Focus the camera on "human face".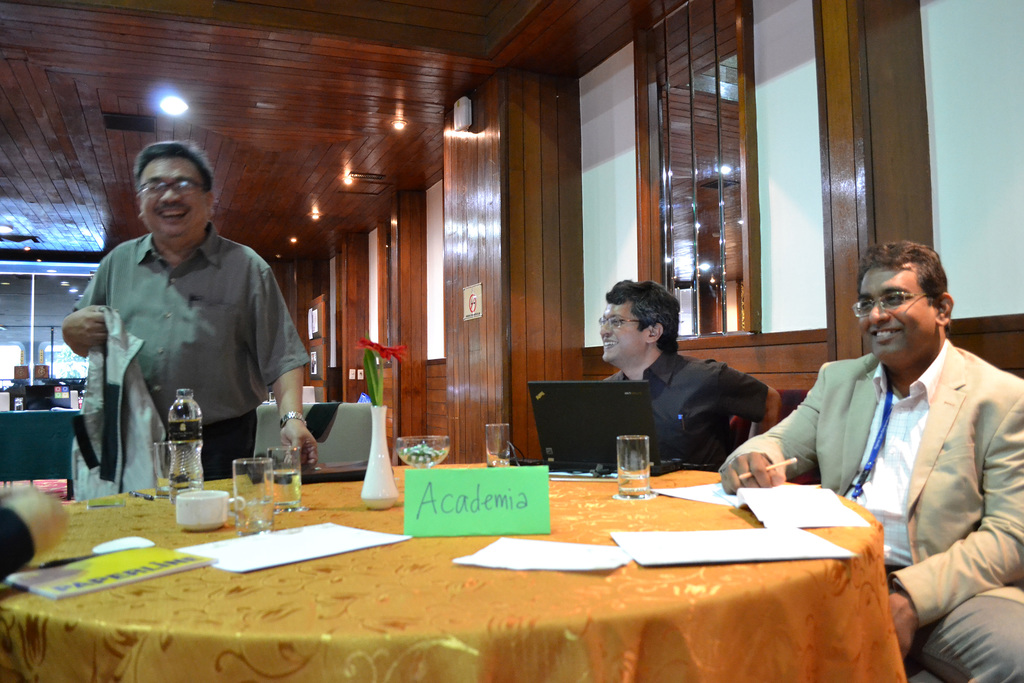
Focus region: 856/262/922/357.
